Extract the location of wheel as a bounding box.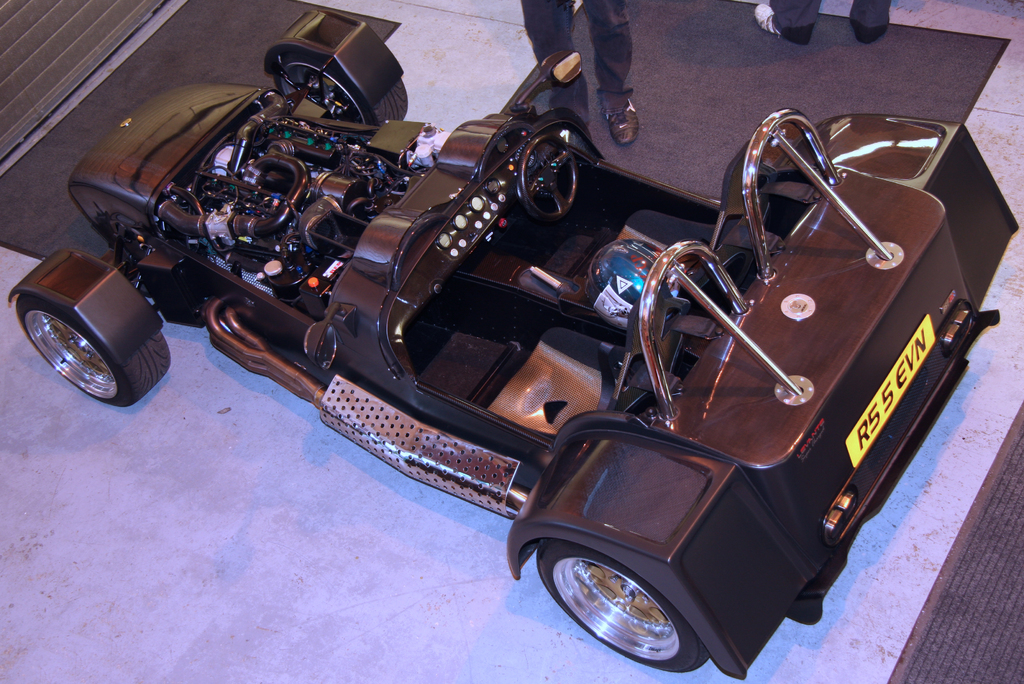
box(274, 54, 414, 125).
